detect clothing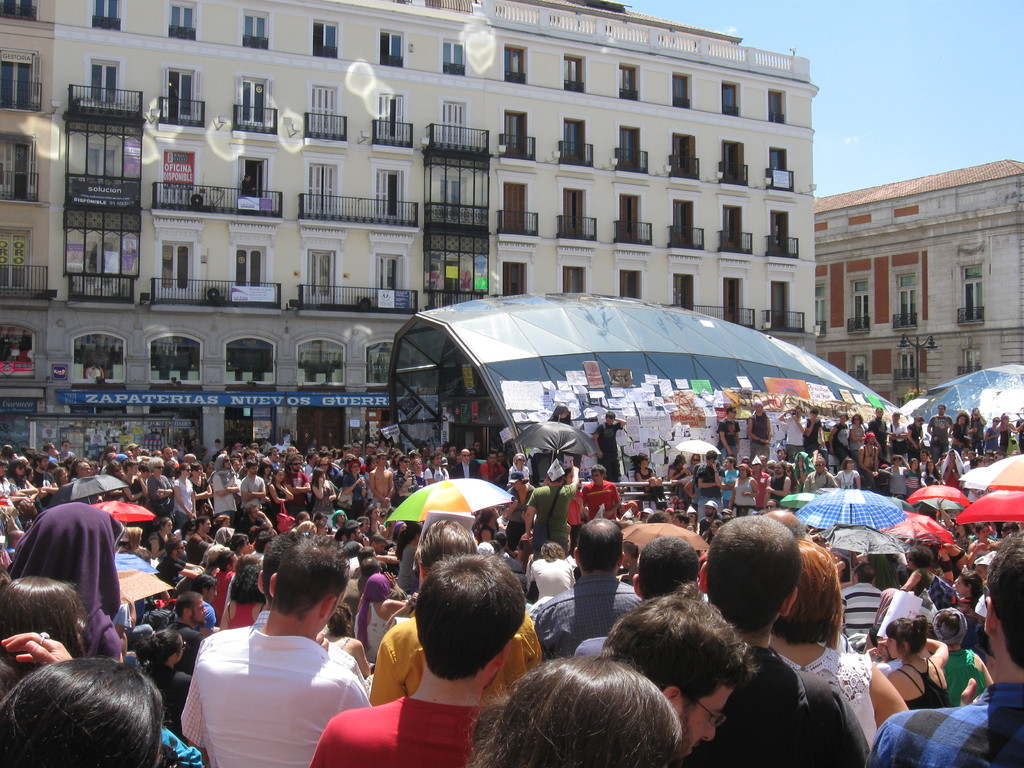
(left=175, top=468, right=195, bottom=518)
